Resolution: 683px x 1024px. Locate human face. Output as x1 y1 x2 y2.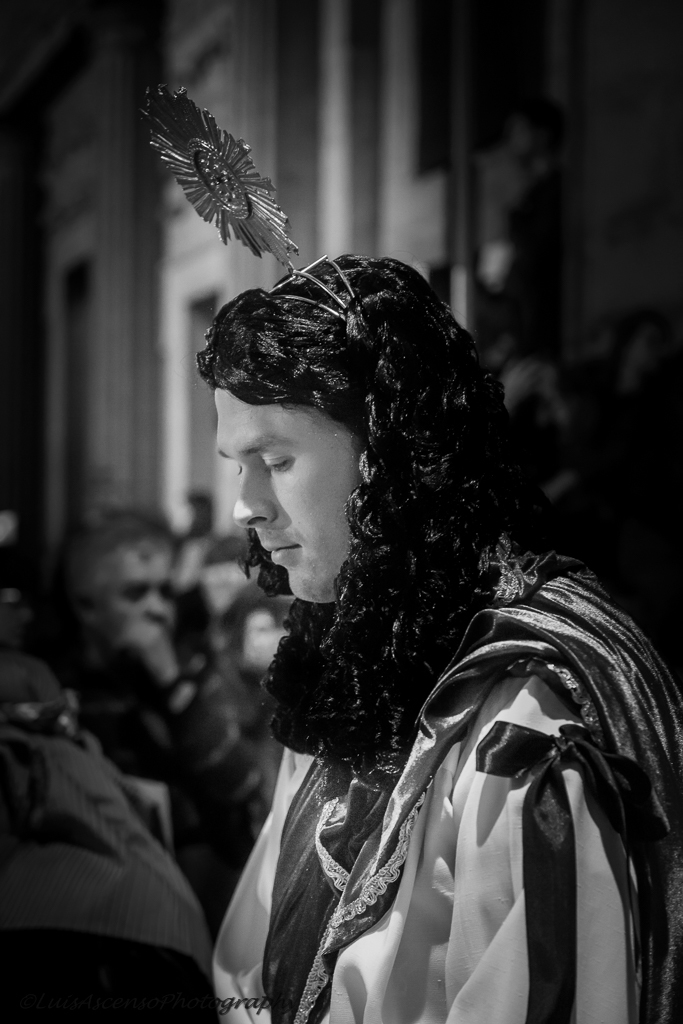
219 384 363 613.
